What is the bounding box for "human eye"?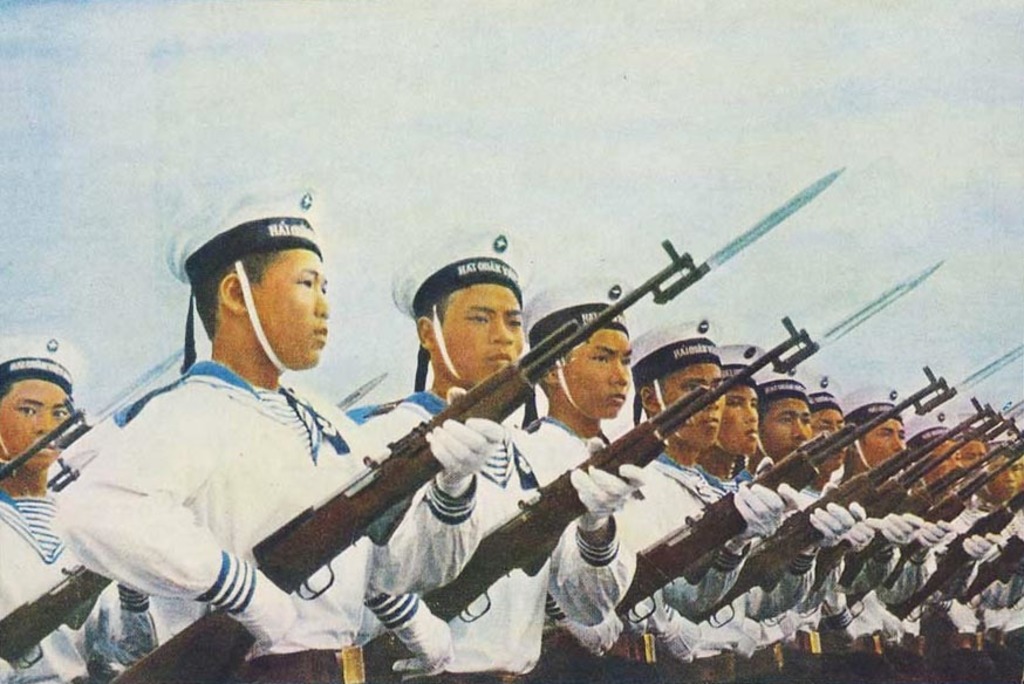
{"x1": 50, "y1": 408, "x2": 68, "y2": 418}.
